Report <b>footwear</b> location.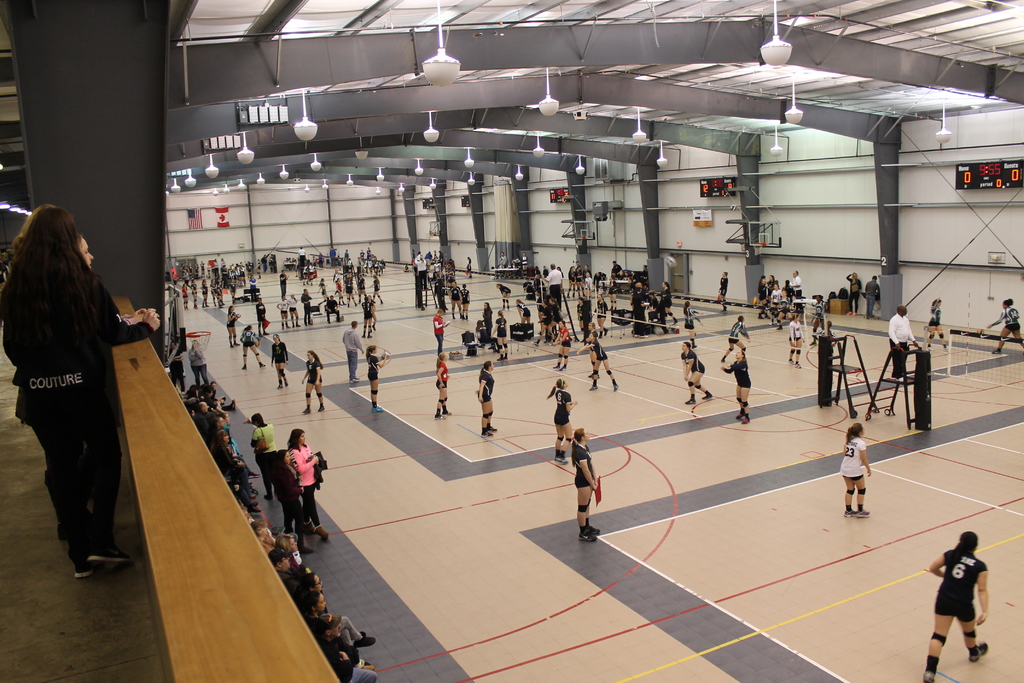
Report: pyautogui.locateOnScreen(352, 375, 361, 378).
